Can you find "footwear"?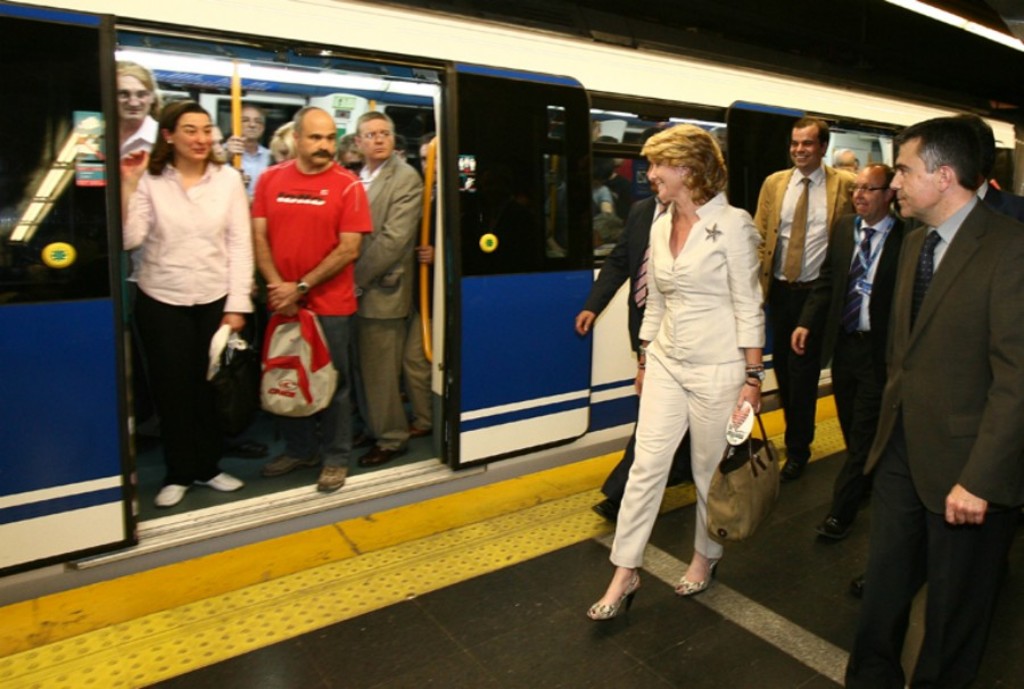
Yes, bounding box: rect(357, 431, 379, 454).
